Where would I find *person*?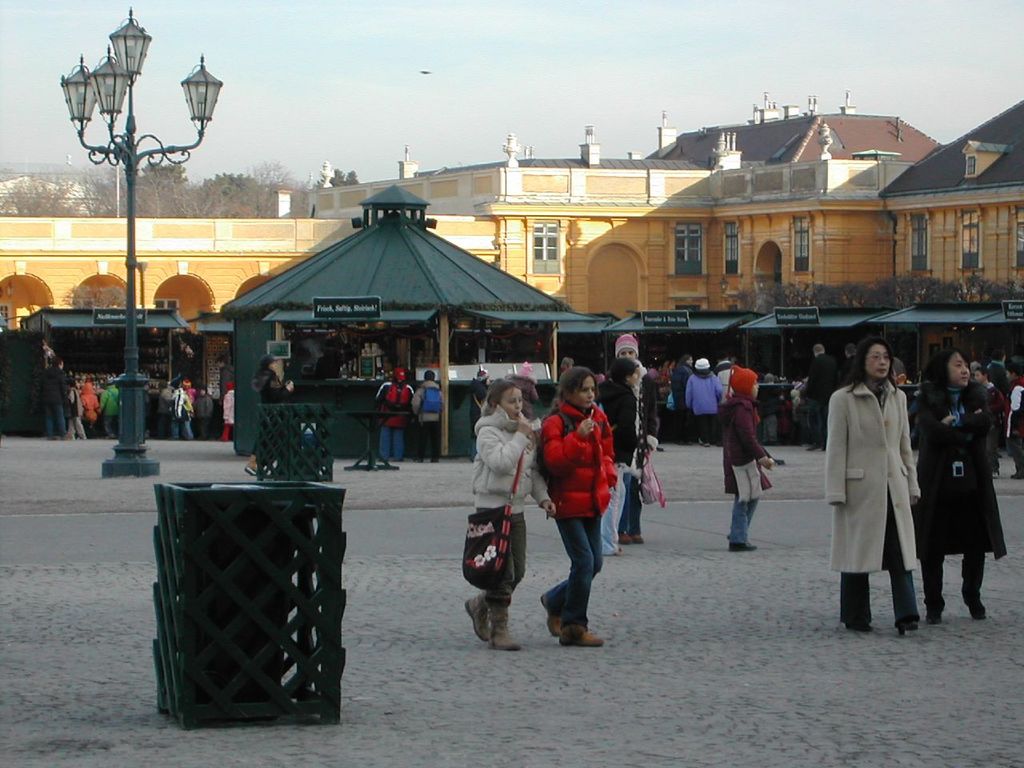
At <box>67,386,89,442</box>.
